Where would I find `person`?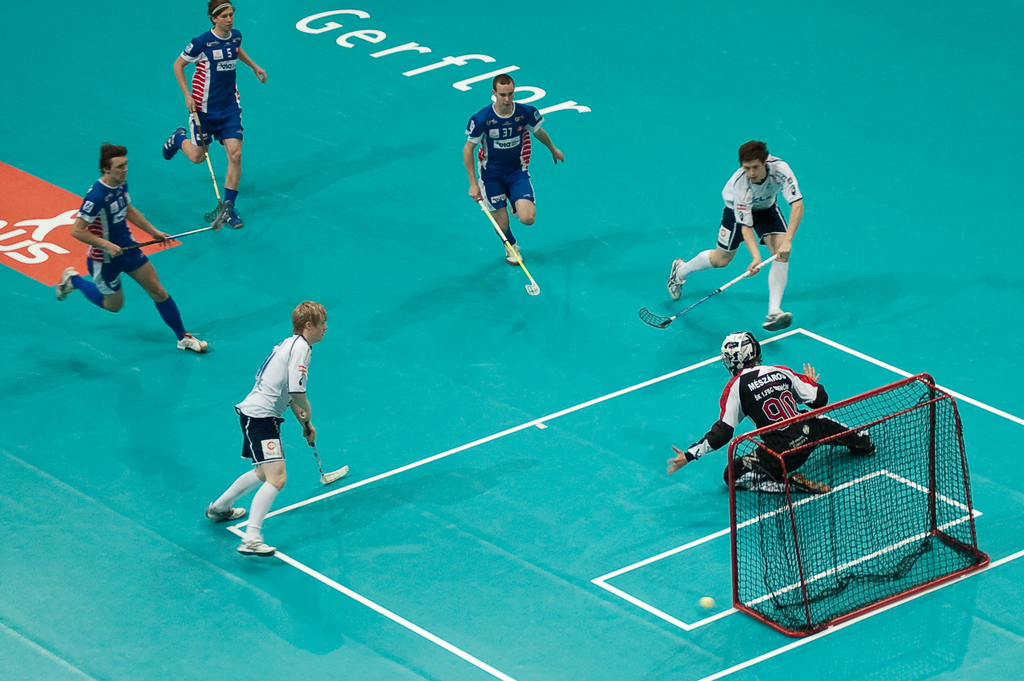
At pyautogui.locateOnScreen(202, 298, 335, 558).
